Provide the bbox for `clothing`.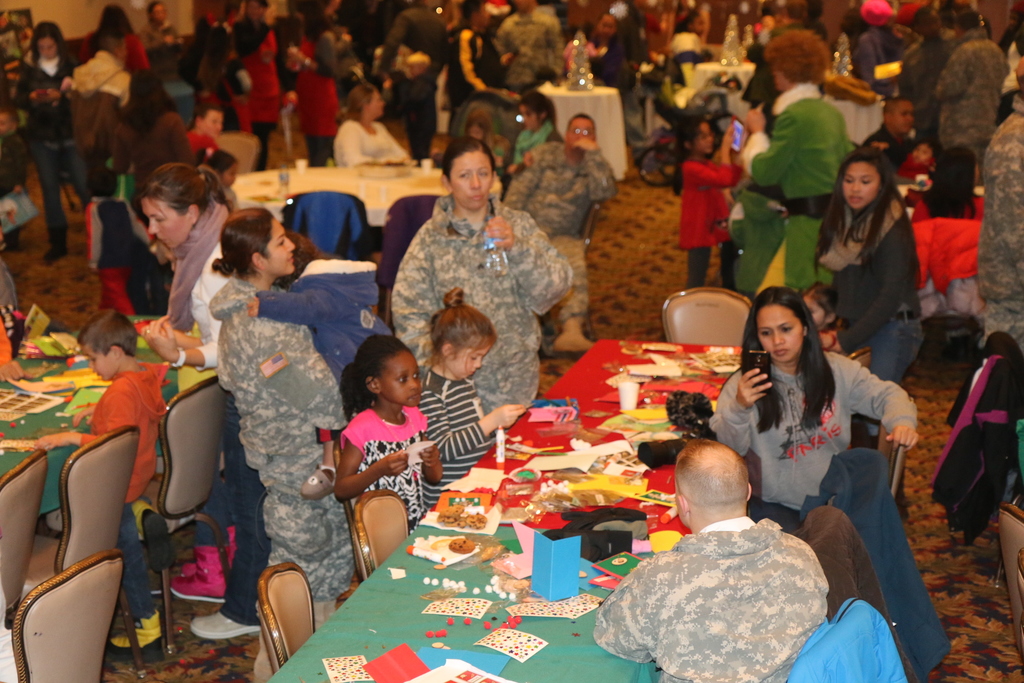
[left=853, top=124, right=923, bottom=184].
